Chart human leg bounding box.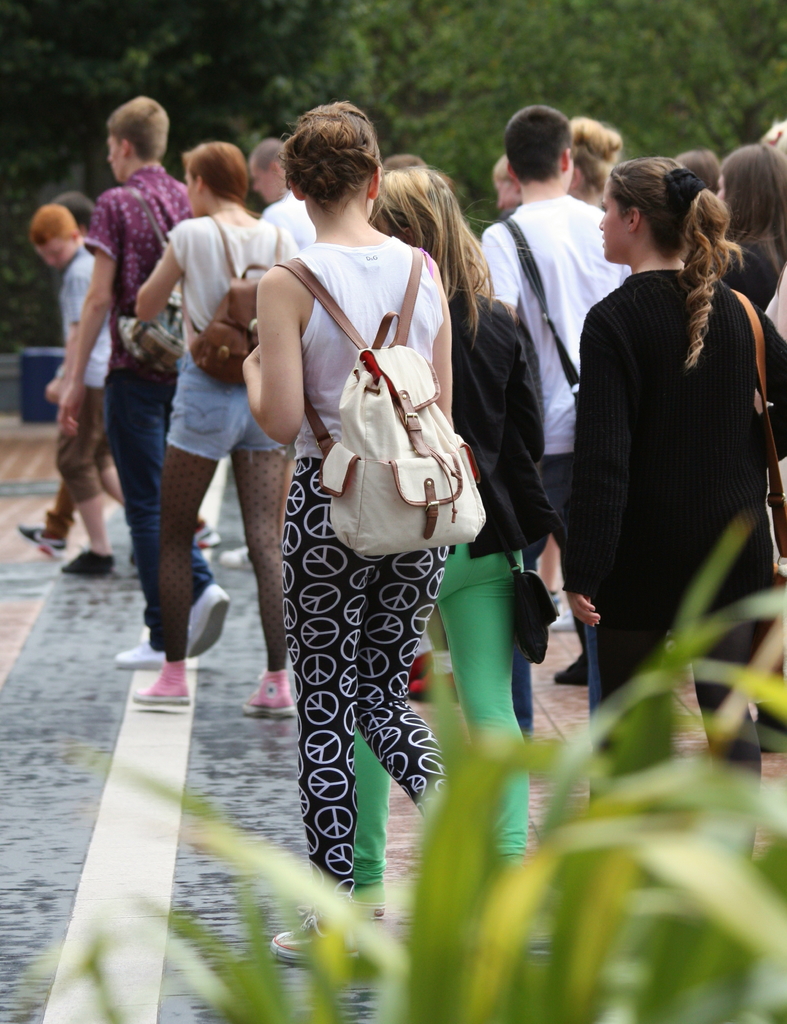
Charted: {"left": 111, "top": 449, "right": 225, "bottom": 668}.
